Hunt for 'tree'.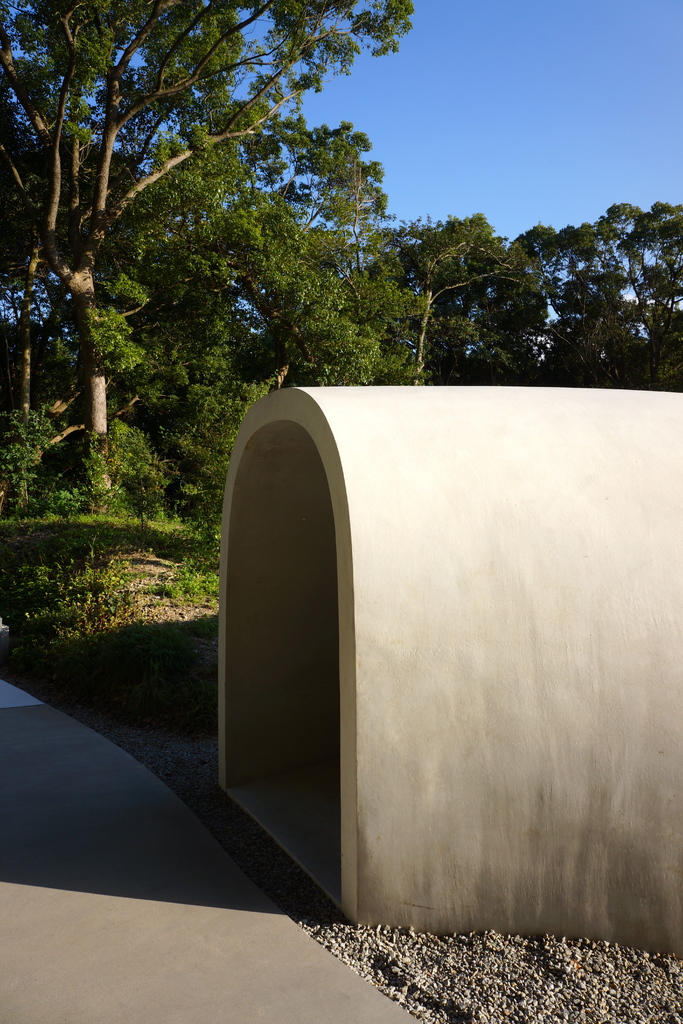
Hunted down at bbox=(0, 0, 412, 514).
